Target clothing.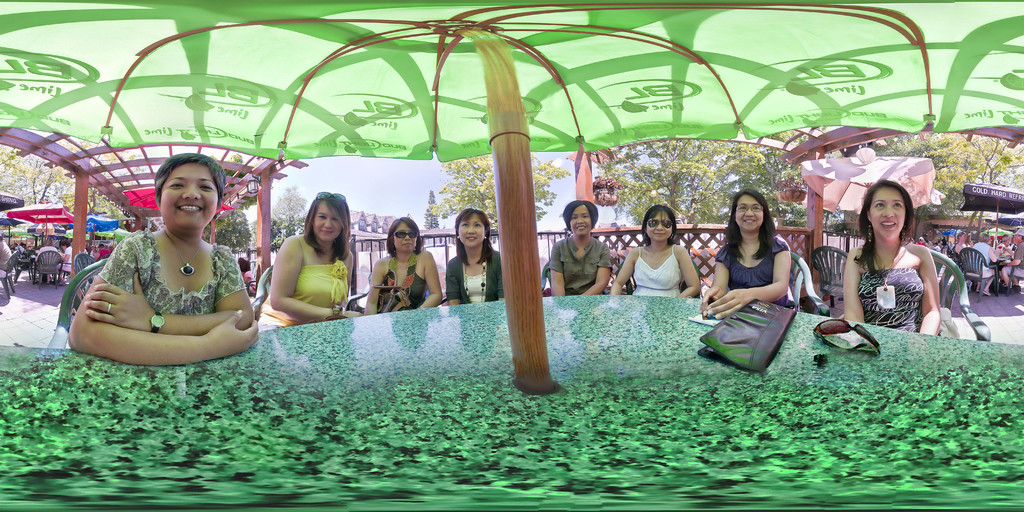
Target region: {"left": 851, "top": 245, "right": 926, "bottom": 333}.
